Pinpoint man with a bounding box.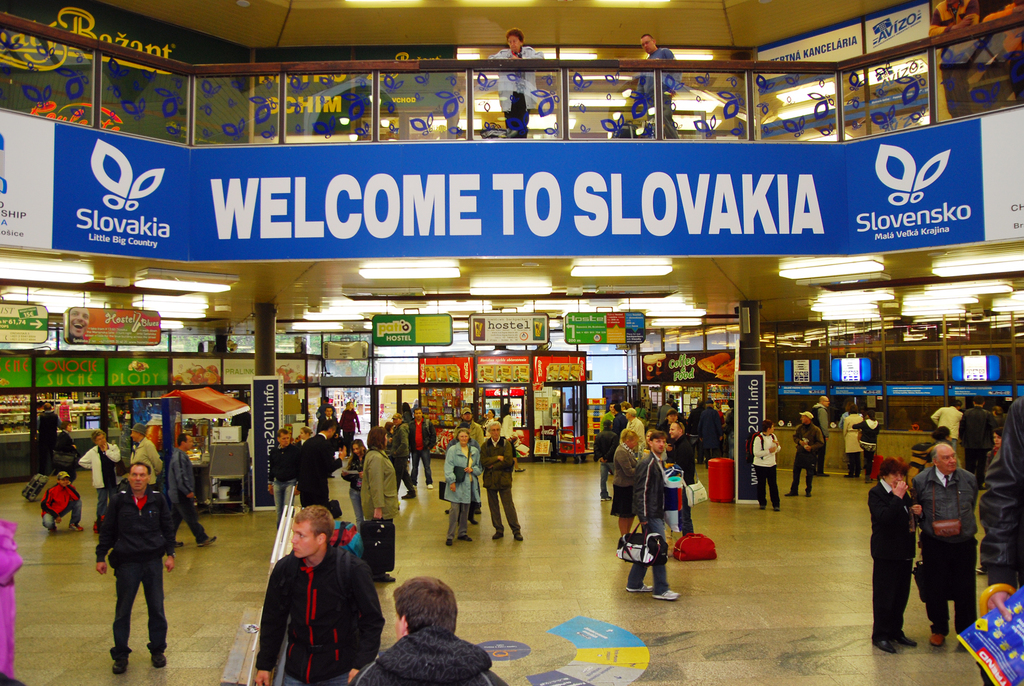
<box>413,410,437,494</box>.
